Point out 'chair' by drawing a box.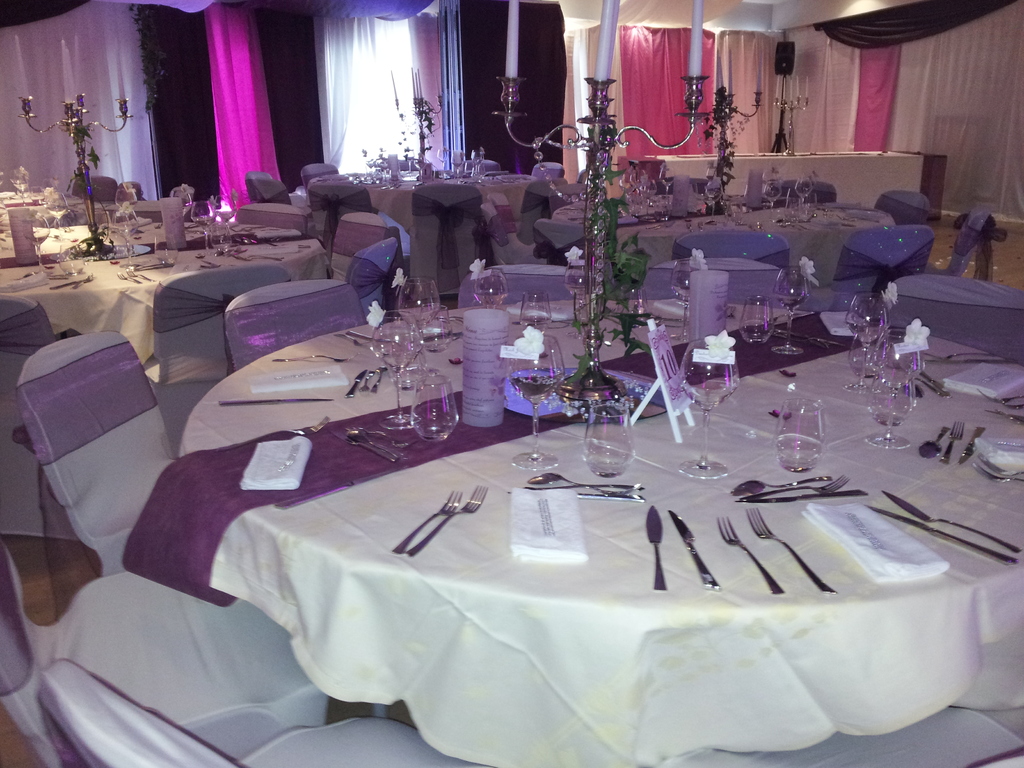
{"left": 166, "top": 180, "right": 194, "bottom": 204}.
